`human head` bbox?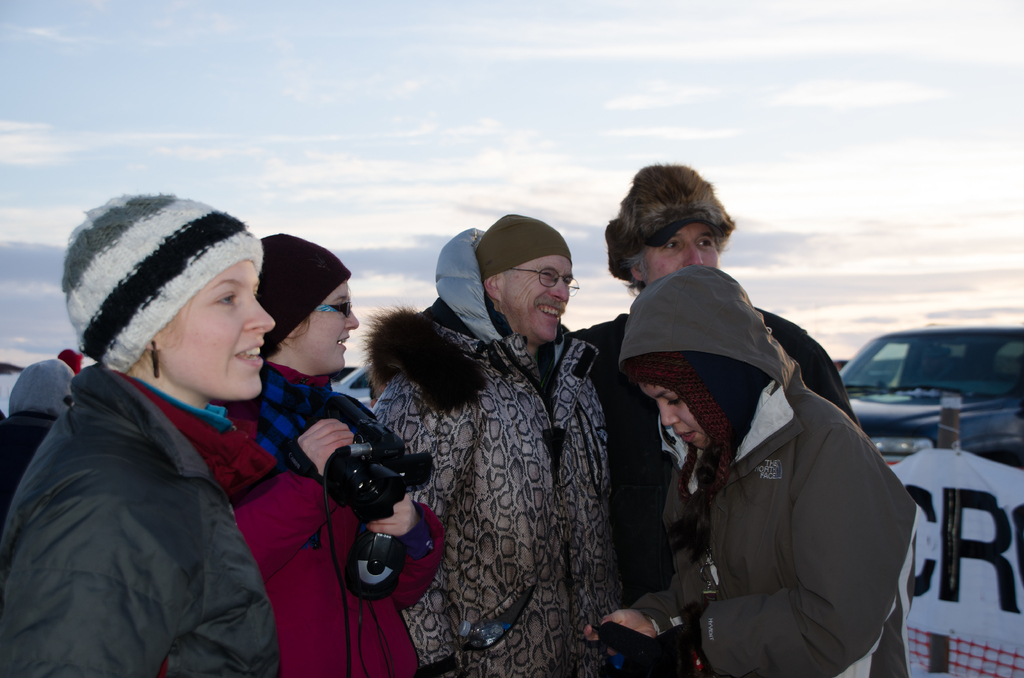
{"x1": 260, "y1": 236, "x2": 360, "y2": 377}
